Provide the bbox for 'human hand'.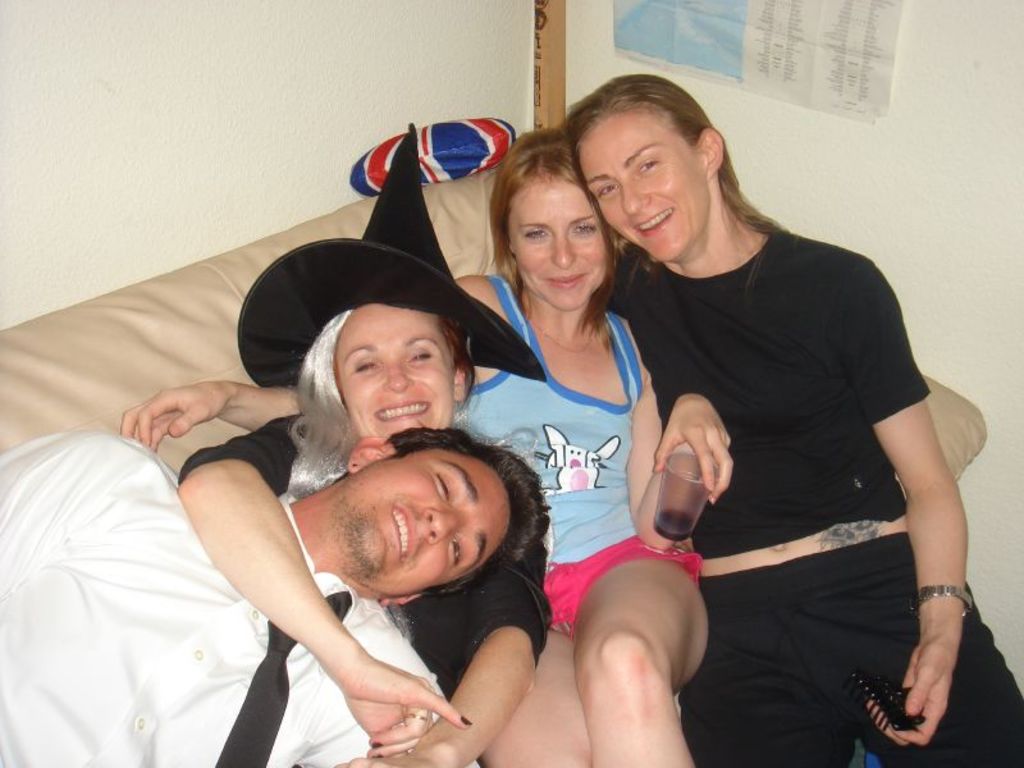
116, 380, 225, 454.
